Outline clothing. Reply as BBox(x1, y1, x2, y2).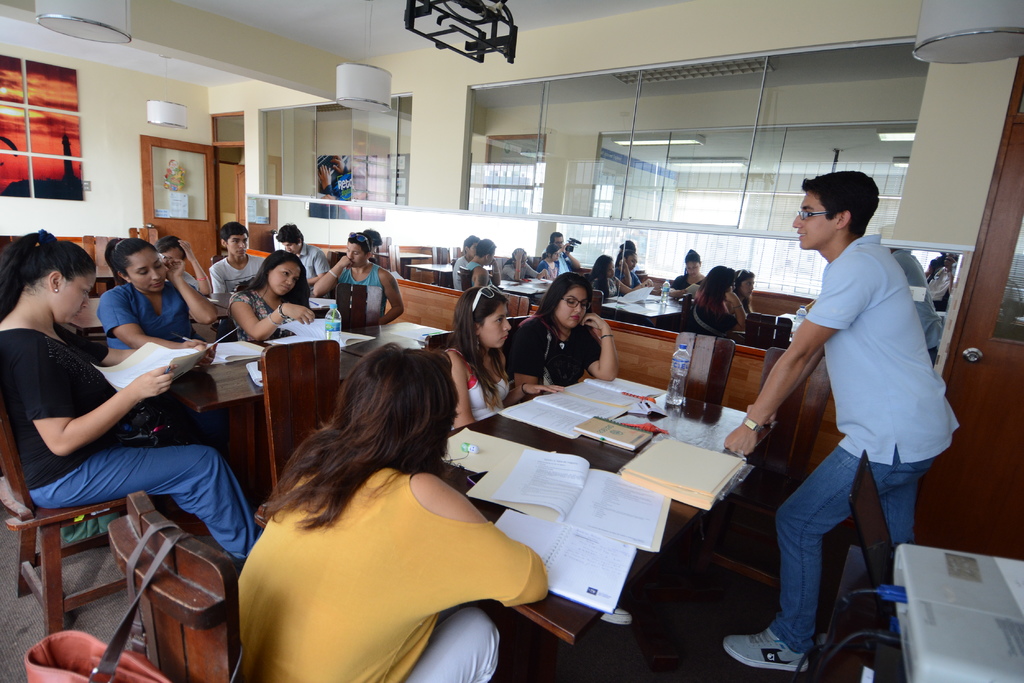
BBox(473, 362, 524, 422).
